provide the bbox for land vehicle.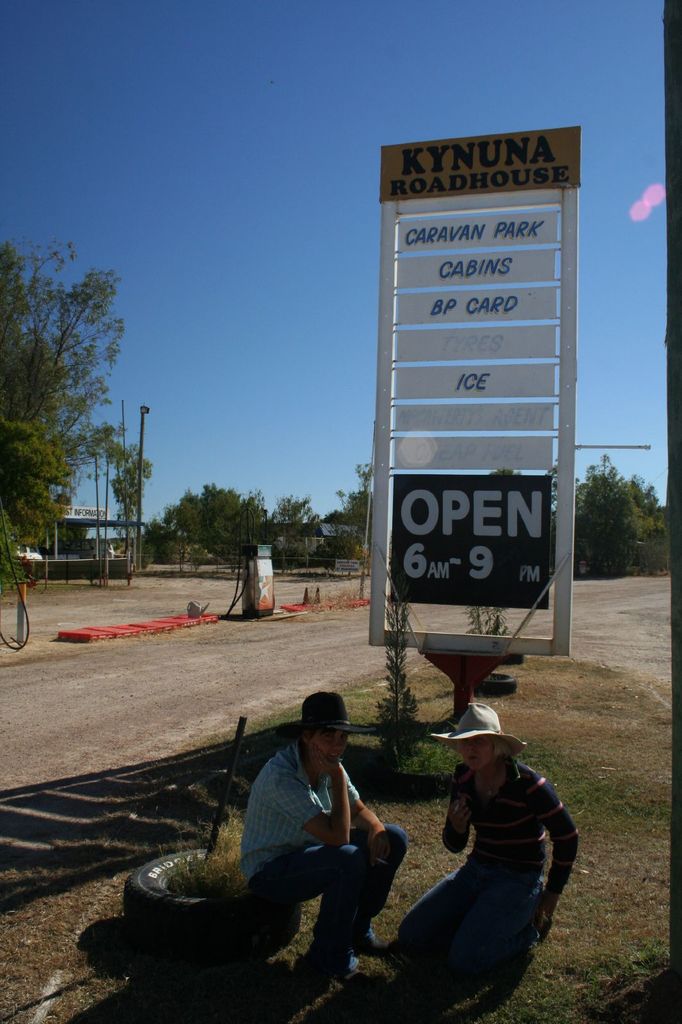
<region>20, 543, 40, 557</region>.
